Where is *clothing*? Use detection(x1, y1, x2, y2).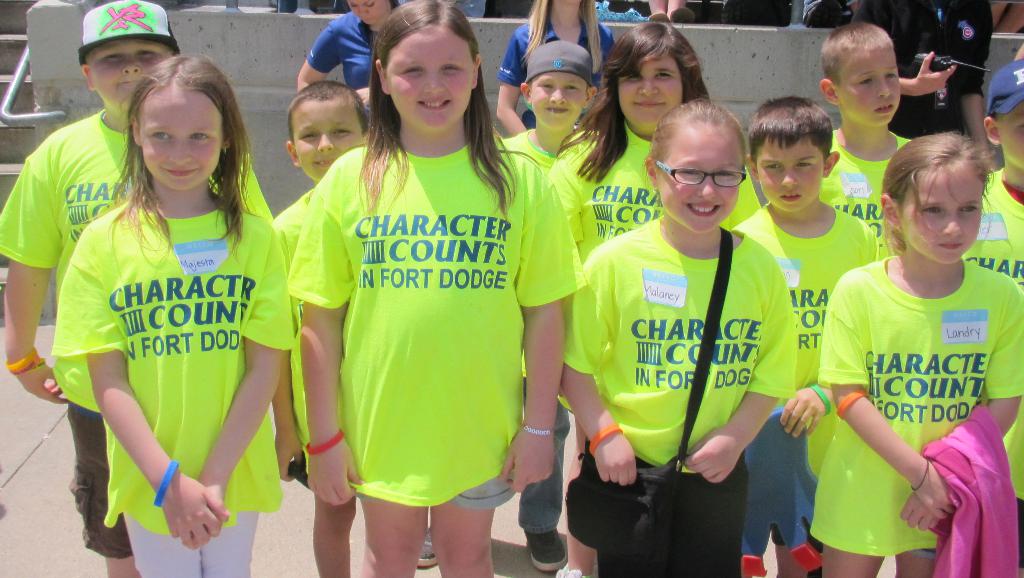
detection(547, 129, 766, 370).
